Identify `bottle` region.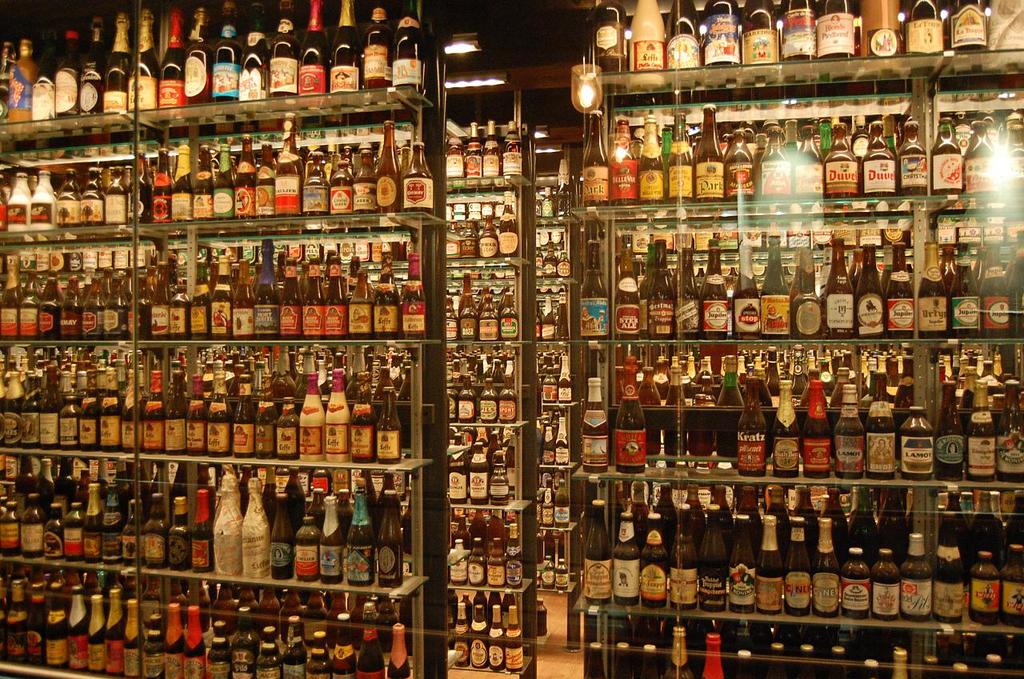
Region: 64 589 86 668.
